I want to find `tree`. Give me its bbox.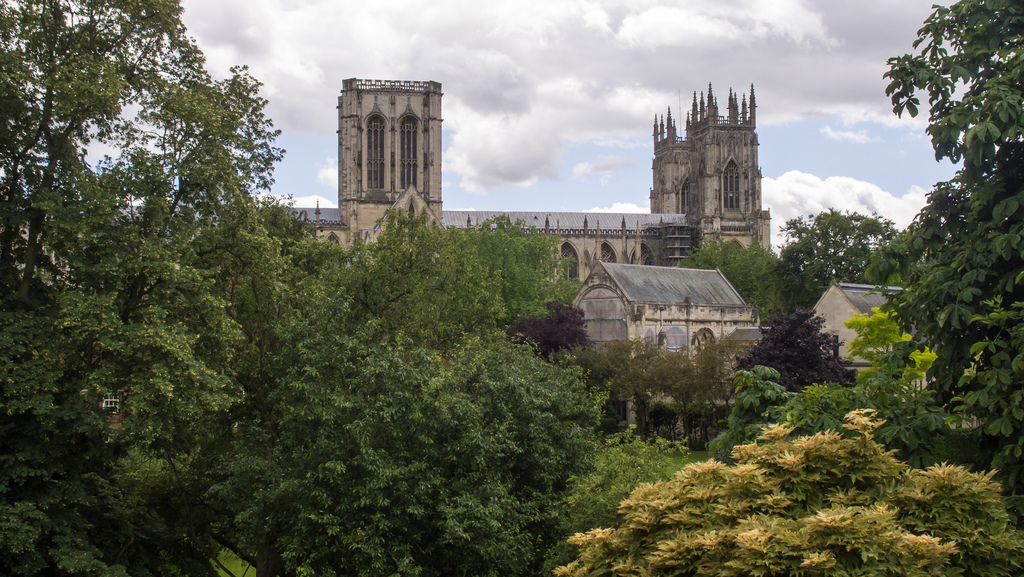
l=841, t=305, r=934, b=398.
